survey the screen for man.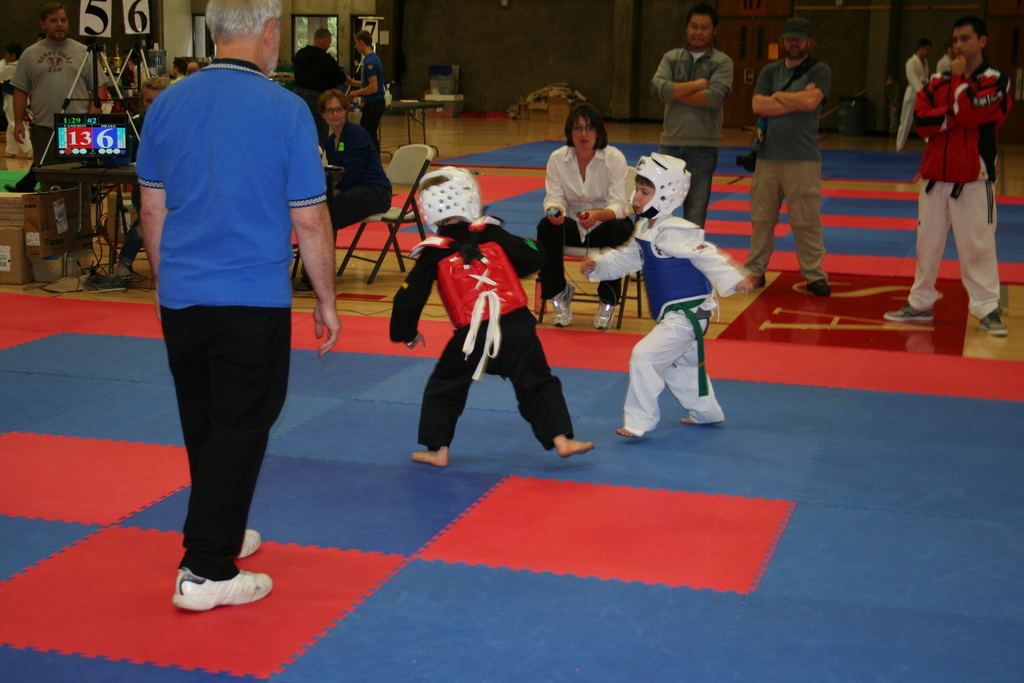
Survey found: 11,4,107,181.
